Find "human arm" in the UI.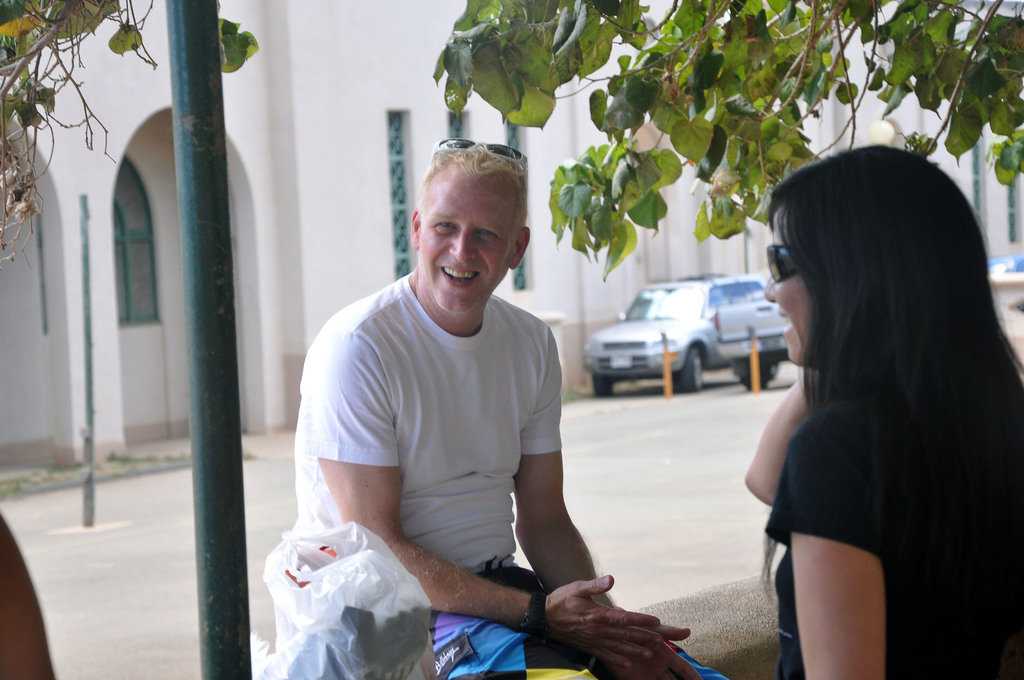
UI element at bbox=(508, 324, 614, 603).
